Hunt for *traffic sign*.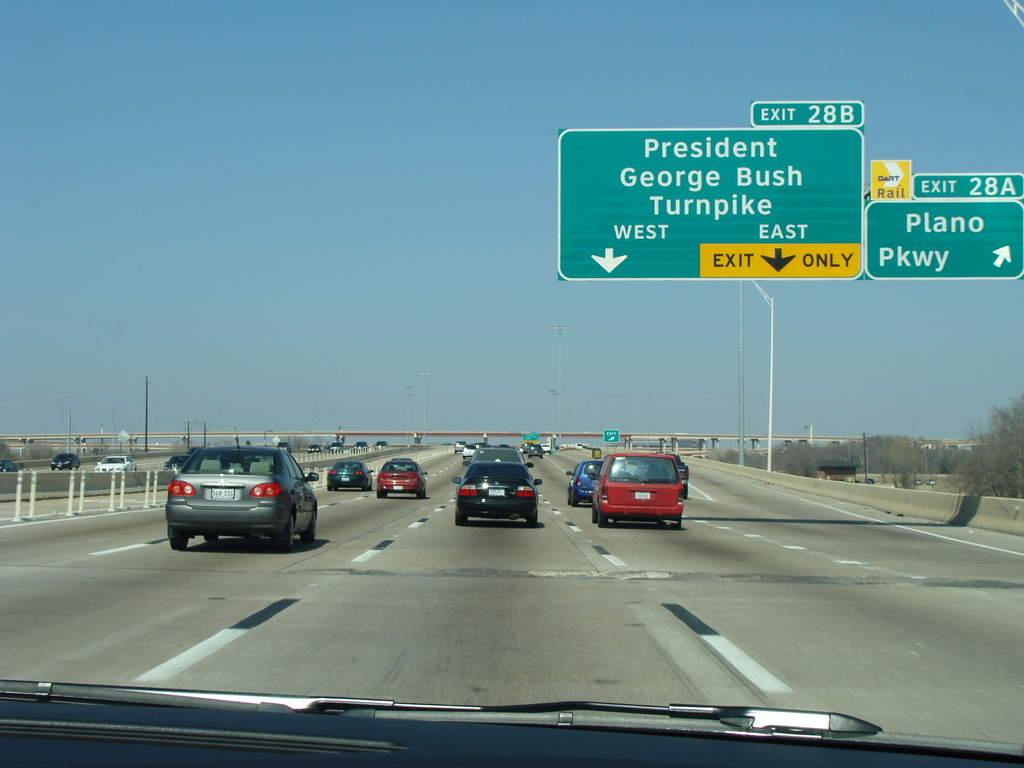
Hunted down at crop(751, 98, 862, 125).
